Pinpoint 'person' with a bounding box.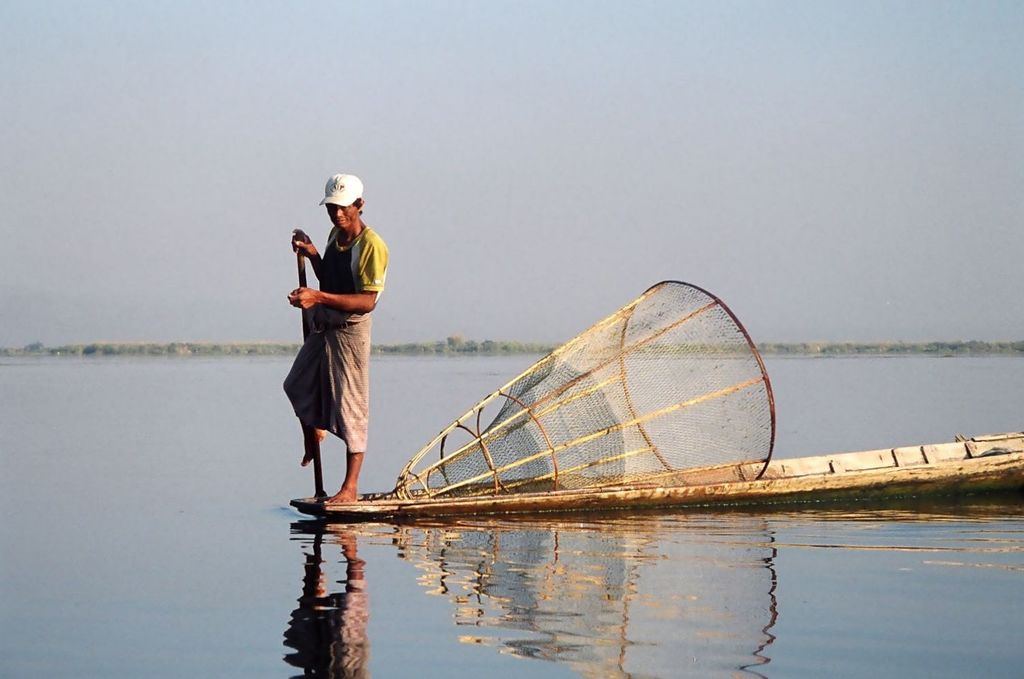
[282,174,388,508].
